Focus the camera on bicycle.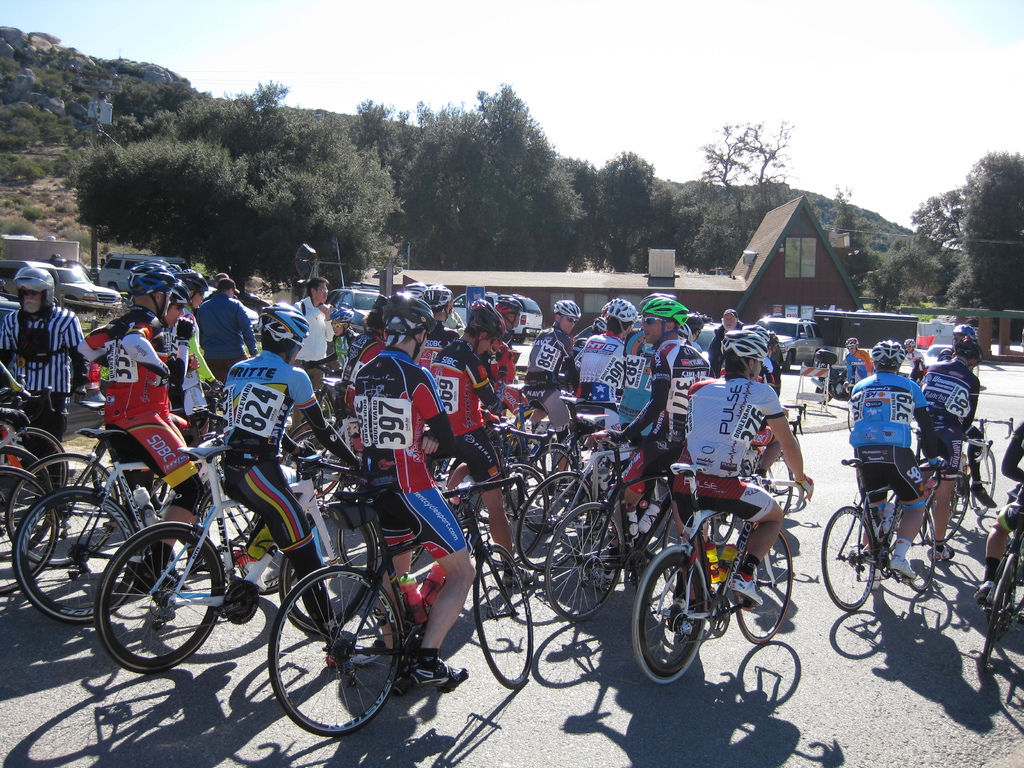
Focus region: <bbox>625, 456, 807, 703</bbox>.
